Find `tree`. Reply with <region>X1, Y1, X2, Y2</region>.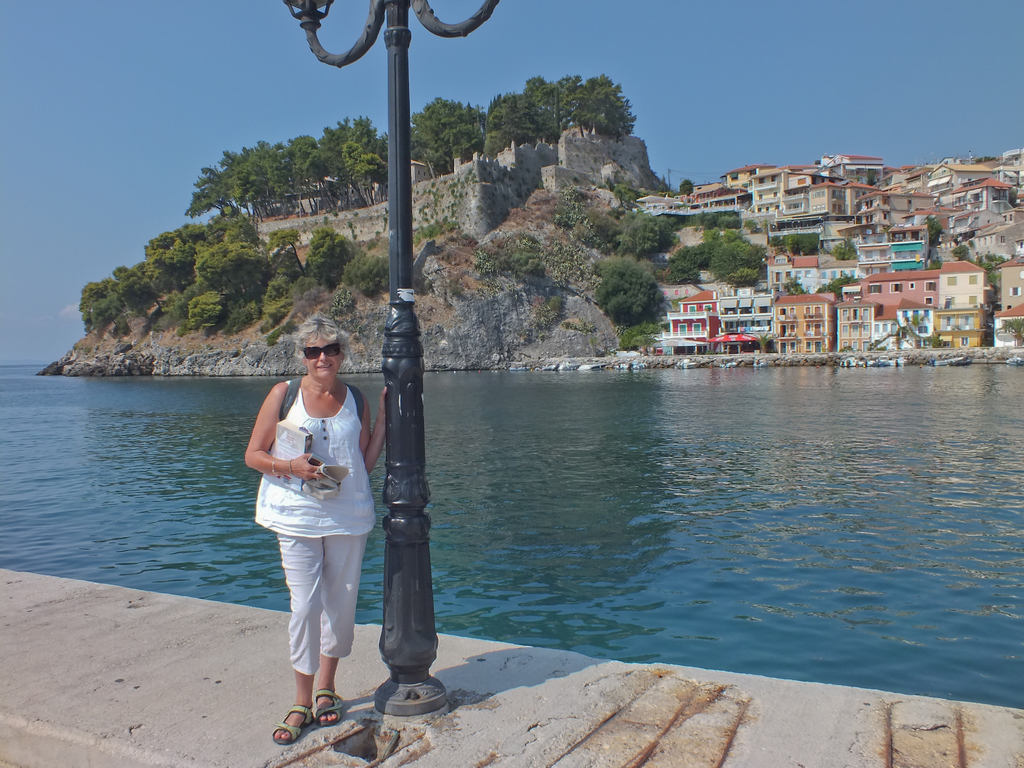
<region>234, 136, 268, 228</region>.
